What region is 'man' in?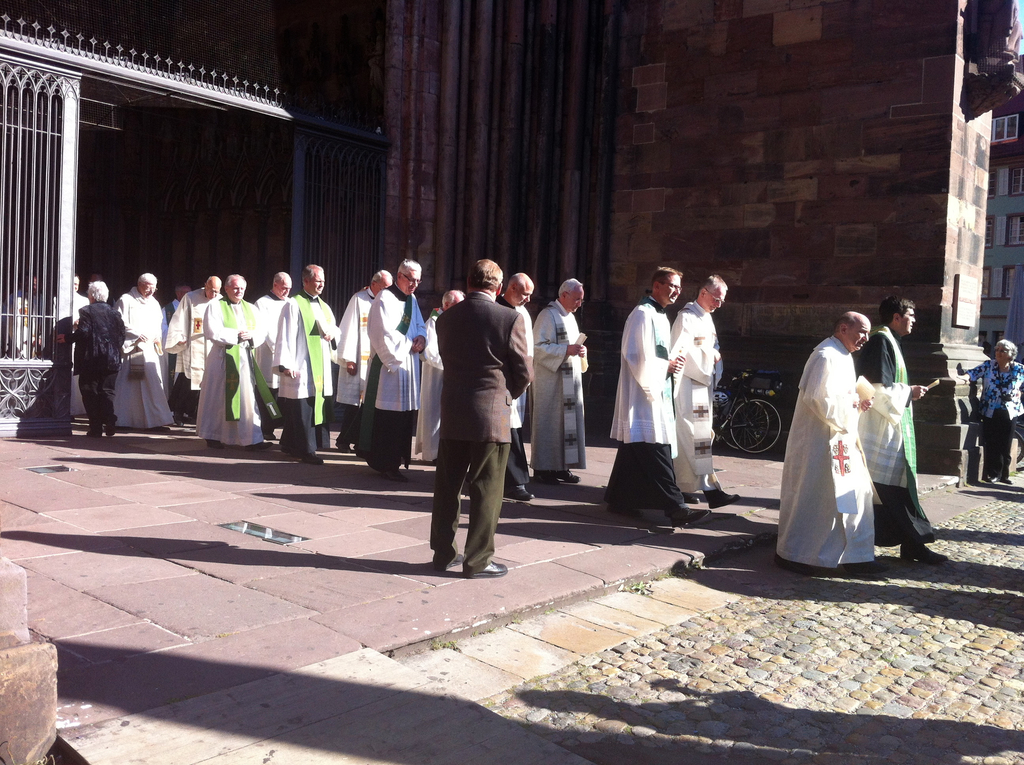
detection(772, 311, 874, 573).
